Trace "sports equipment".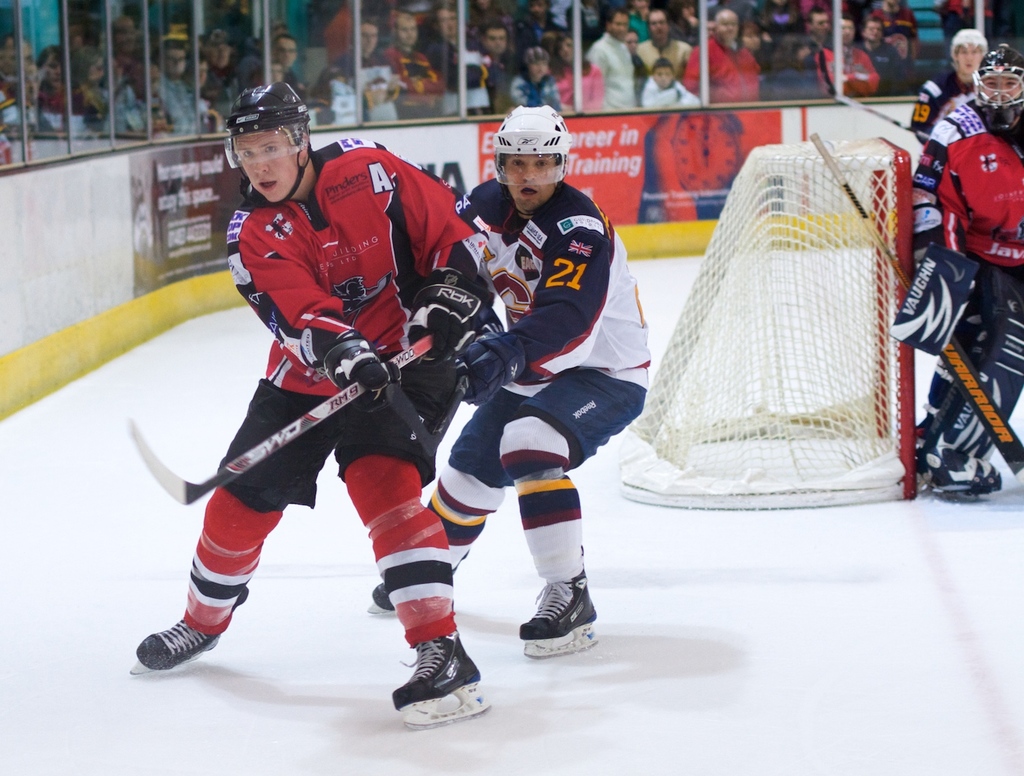
Traced to [914, 448, 973, 498].
